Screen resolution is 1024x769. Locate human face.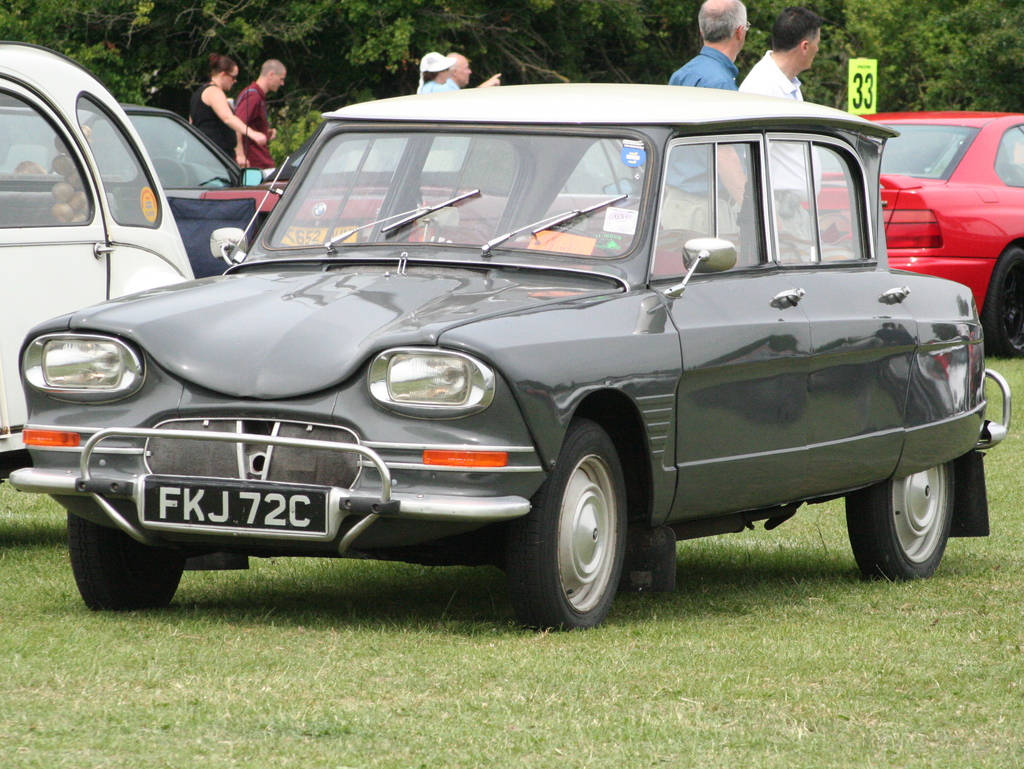
Rect(810, 26, 819, 68).
